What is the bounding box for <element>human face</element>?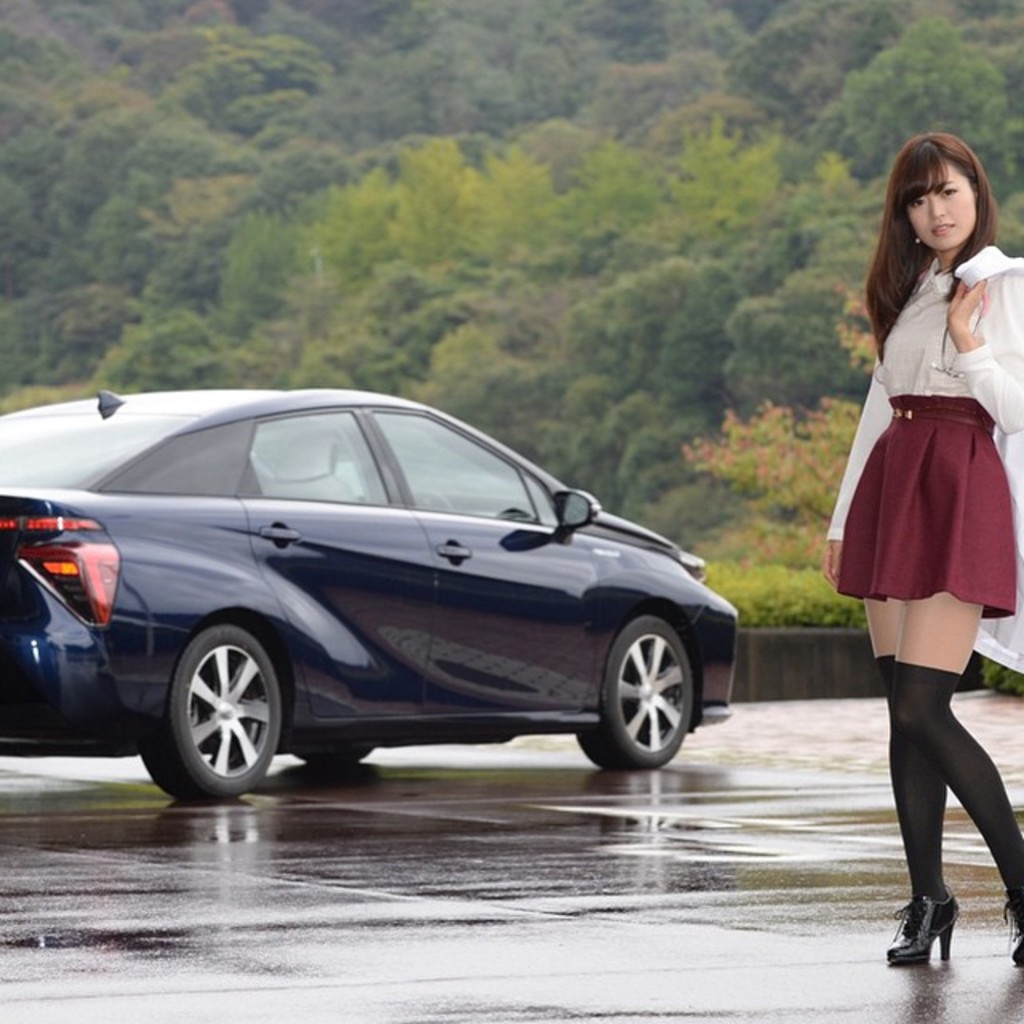
907,155,981,250.
